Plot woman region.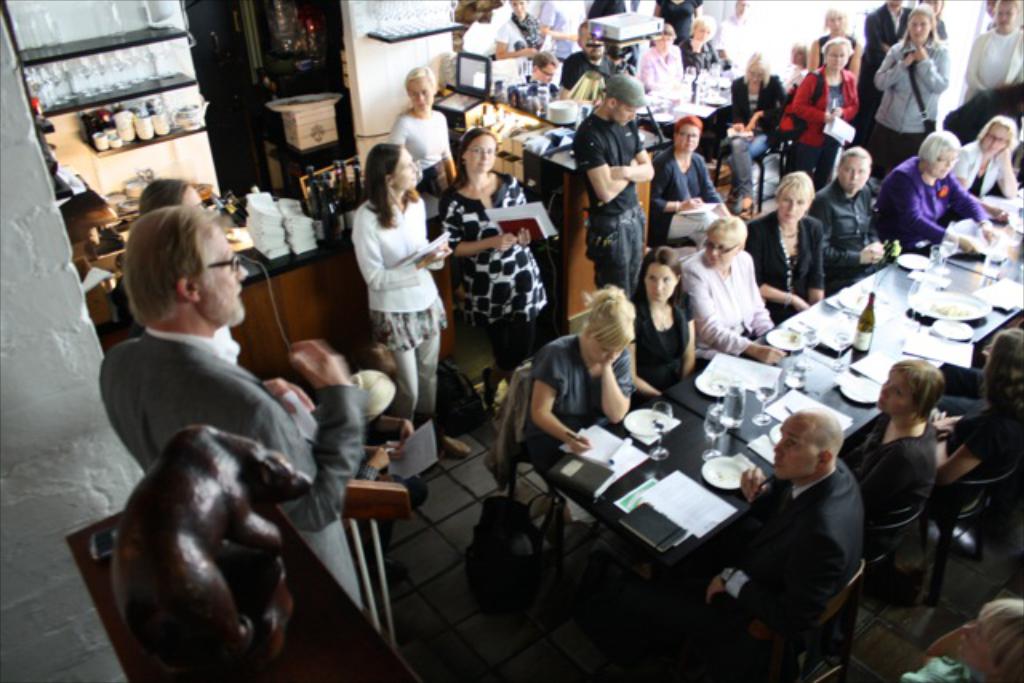
Plotted at 656/101/742/259.
